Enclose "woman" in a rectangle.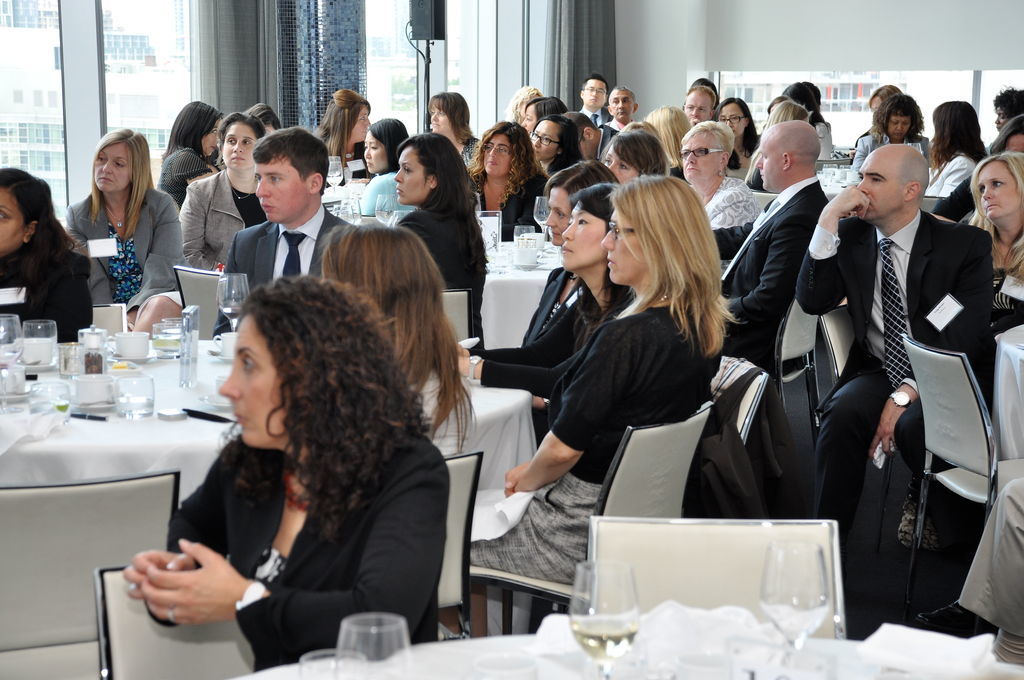
detection(519, 158, 602, 340).
